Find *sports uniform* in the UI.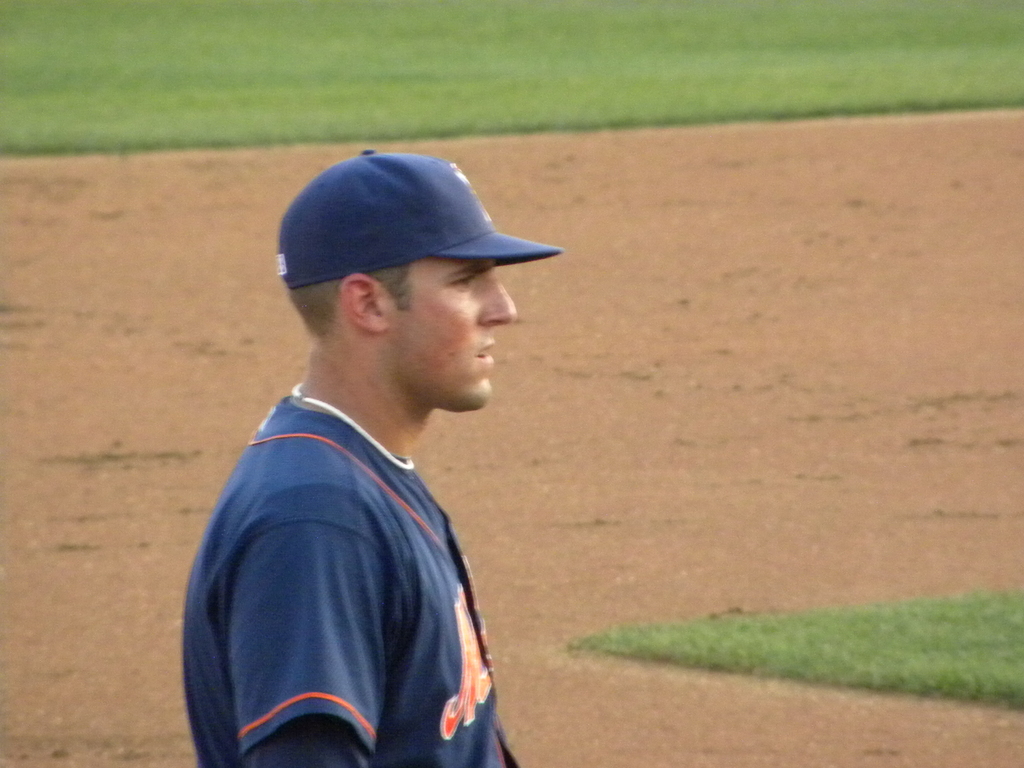
UI element at [180, 149, 561, 767].
